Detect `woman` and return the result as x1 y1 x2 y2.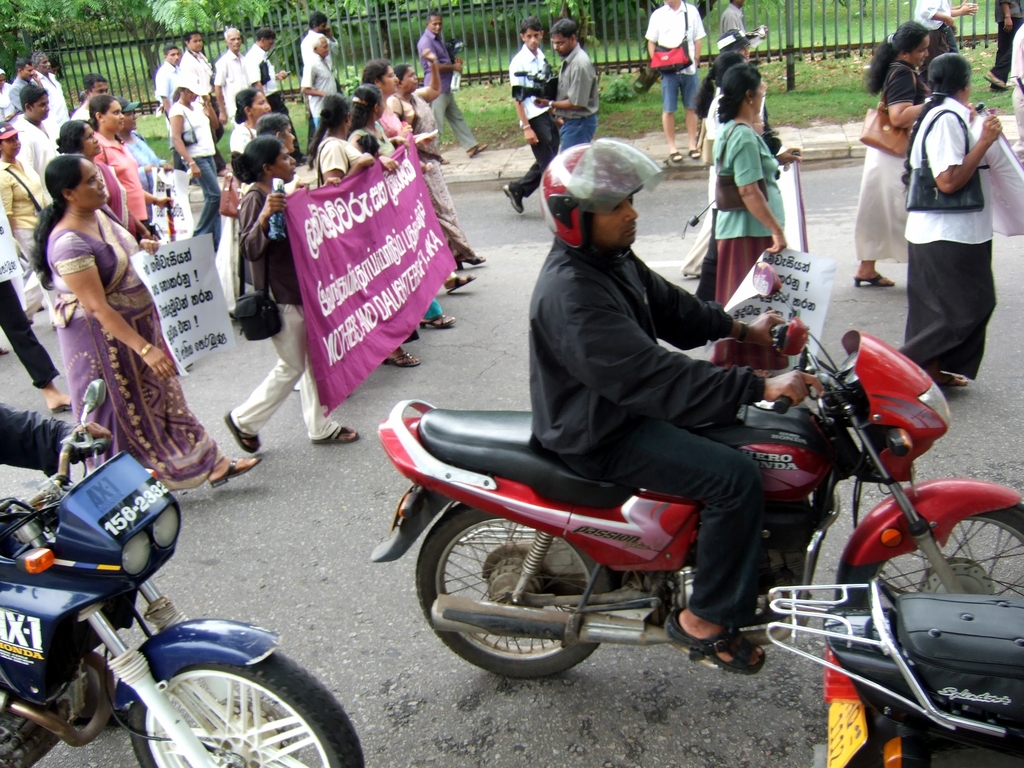
28 153 268 495.
